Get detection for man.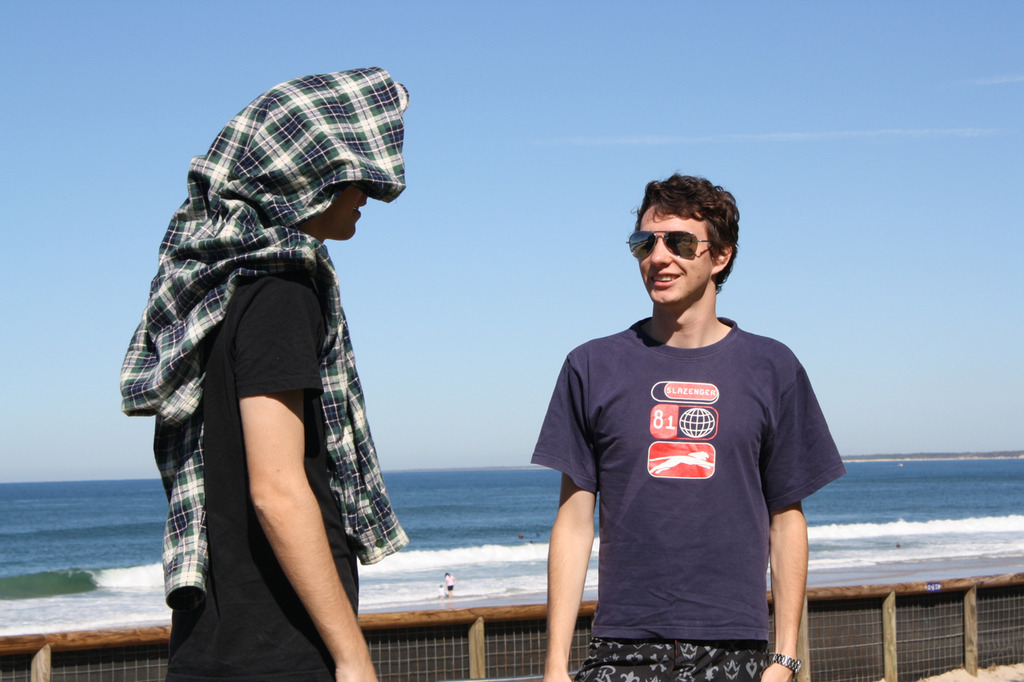
Detection: (x1=119, y1=66, x2=413, y2=681).
